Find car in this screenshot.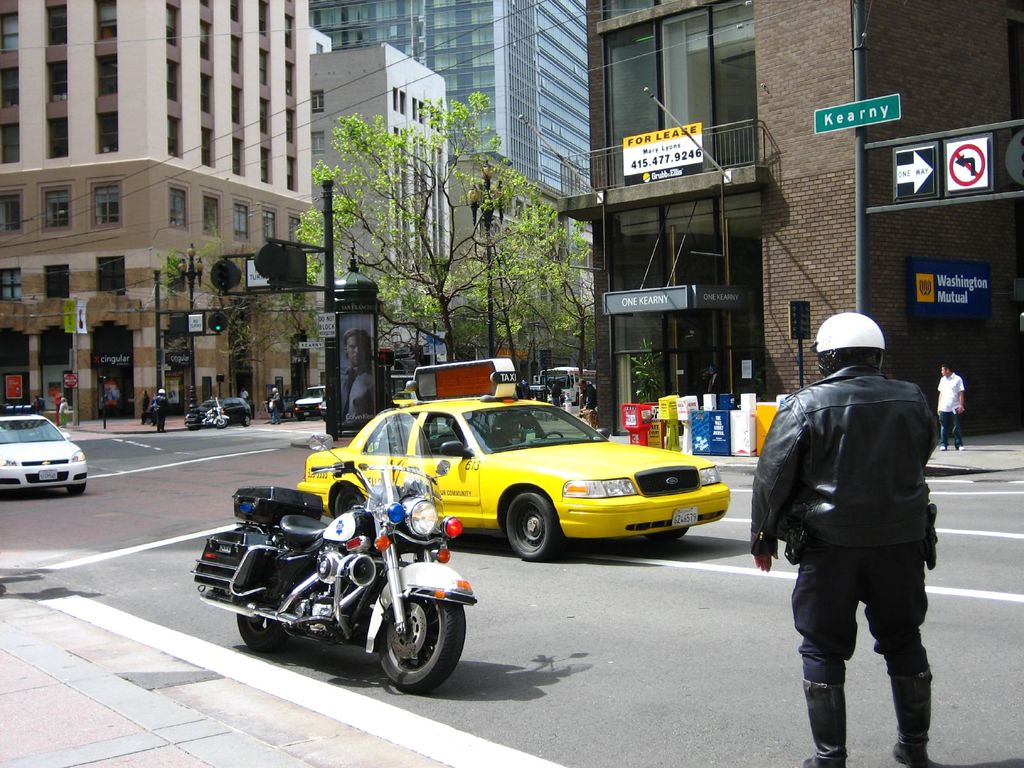
The bounding box for car is crop(301, 356, 730, 566).
